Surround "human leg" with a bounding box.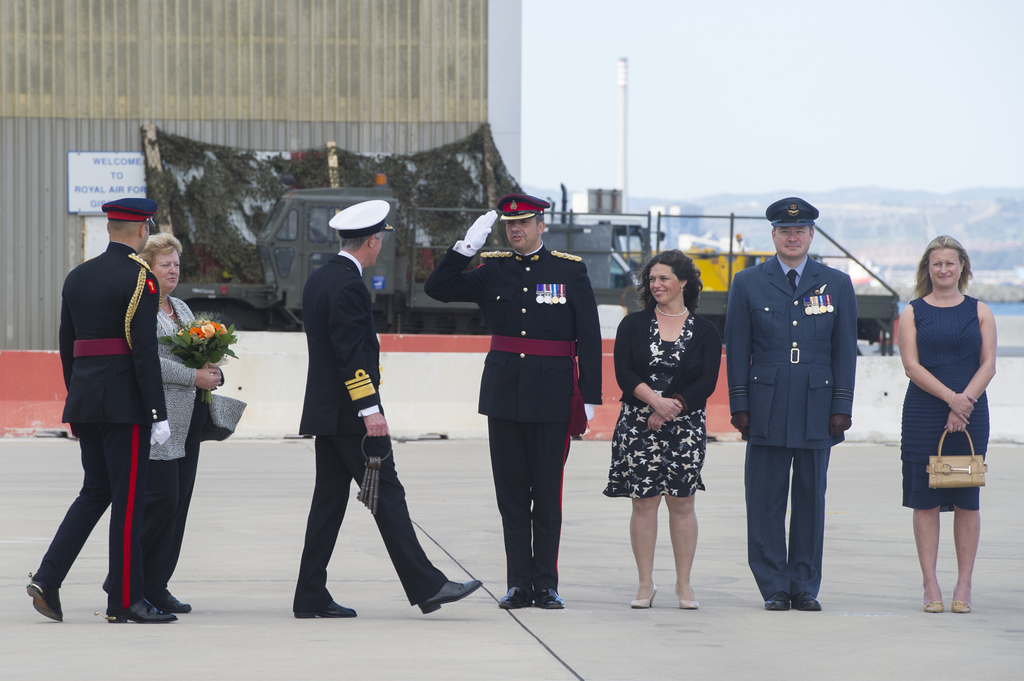
bbox=[900, 393, 940, 612].
